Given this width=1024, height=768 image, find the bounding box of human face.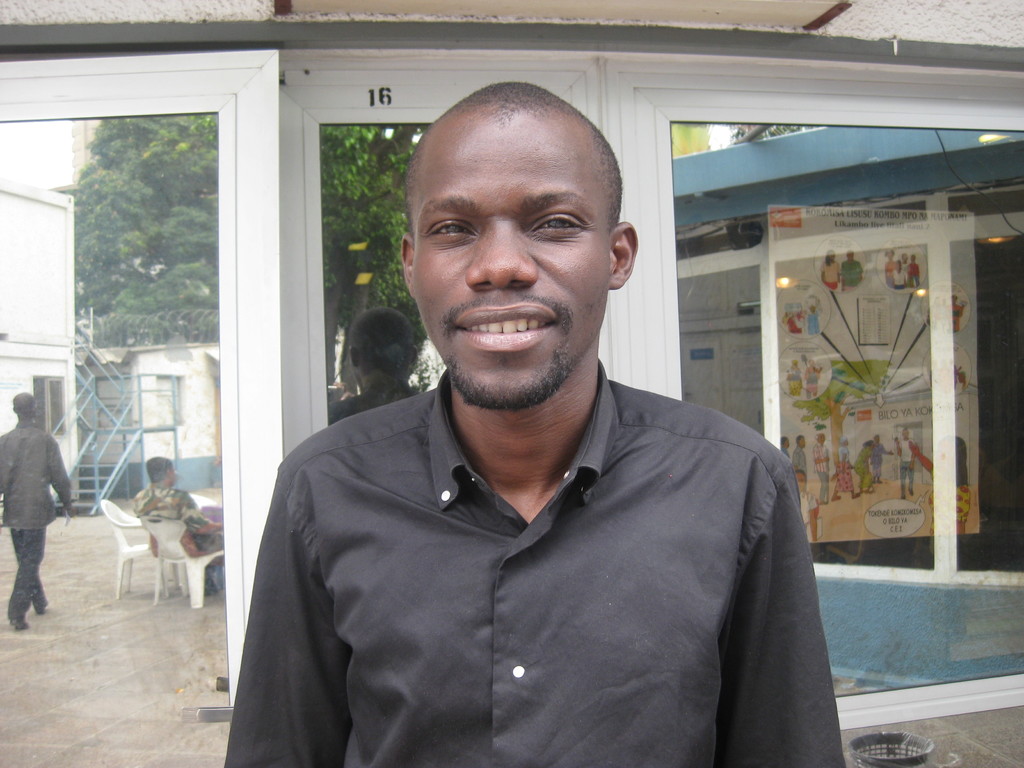
bbox=(911, 257, 915, 261).
